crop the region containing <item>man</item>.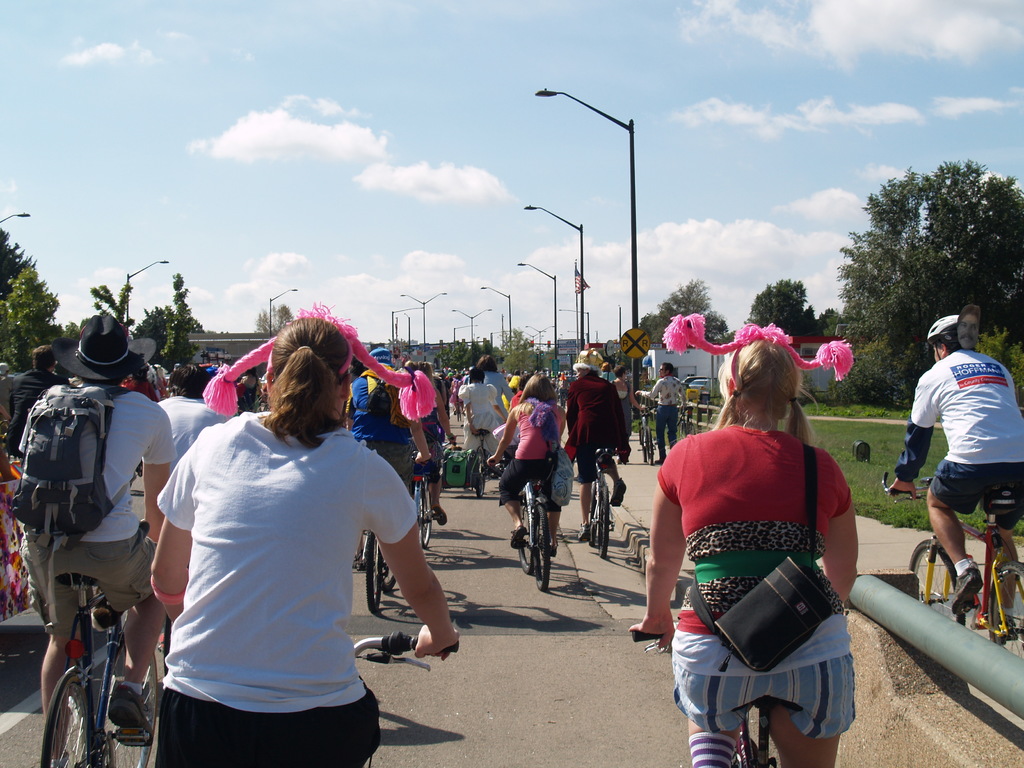
Crop region: (653,412,872,767).
